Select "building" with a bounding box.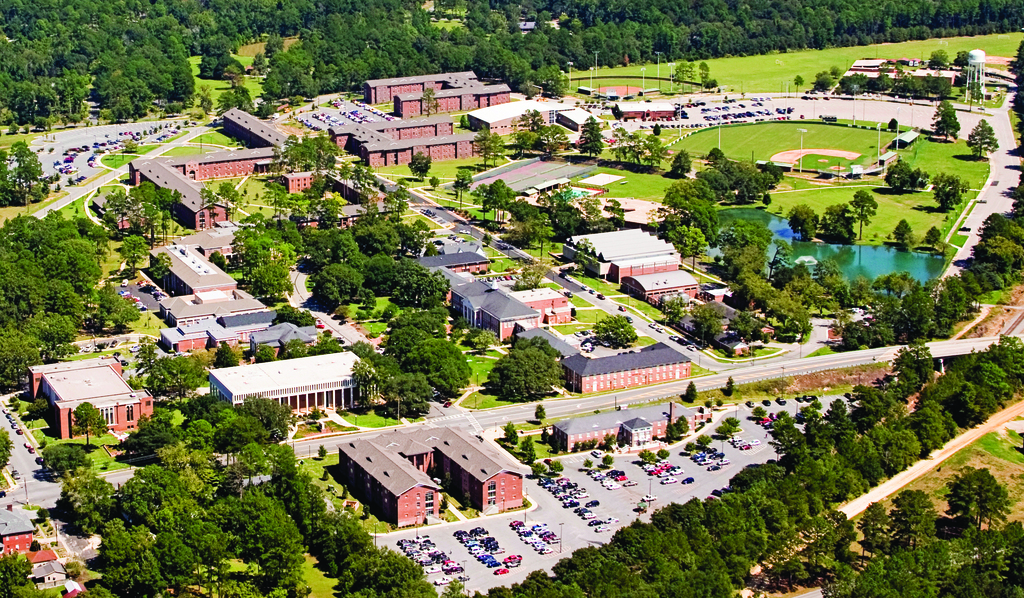
[560,226,703,309].
